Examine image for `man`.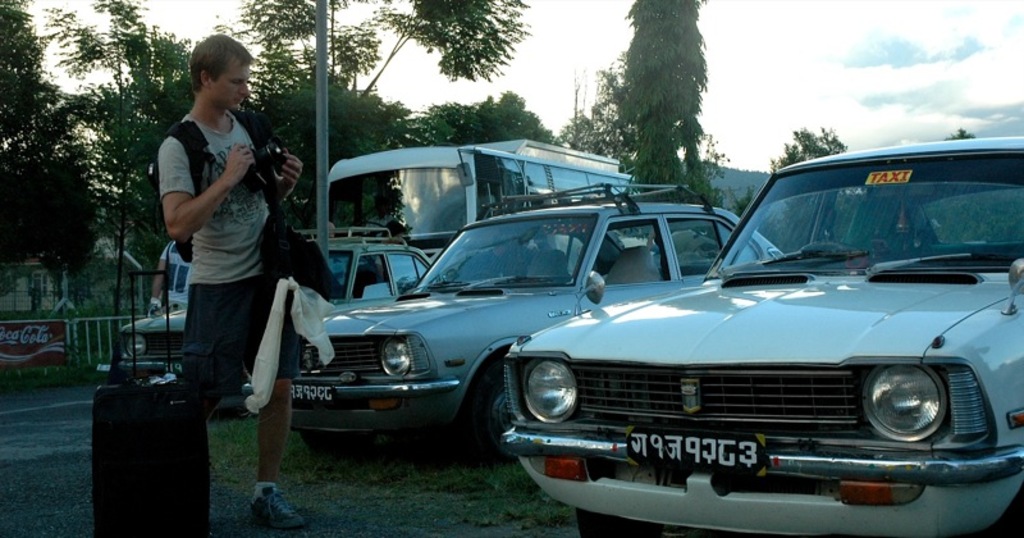
Examination result: bbox=[157, 35, 303, 529].
